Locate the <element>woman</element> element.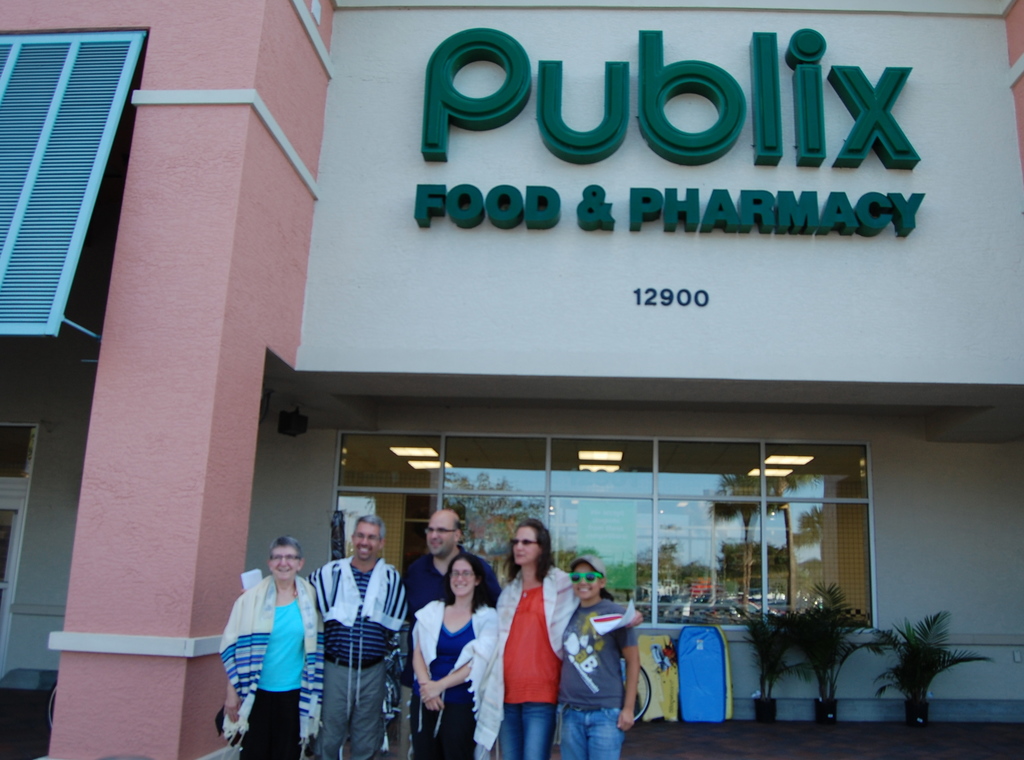
Element bbox: [x1=227, y1=530, x2=326, y2=756].
